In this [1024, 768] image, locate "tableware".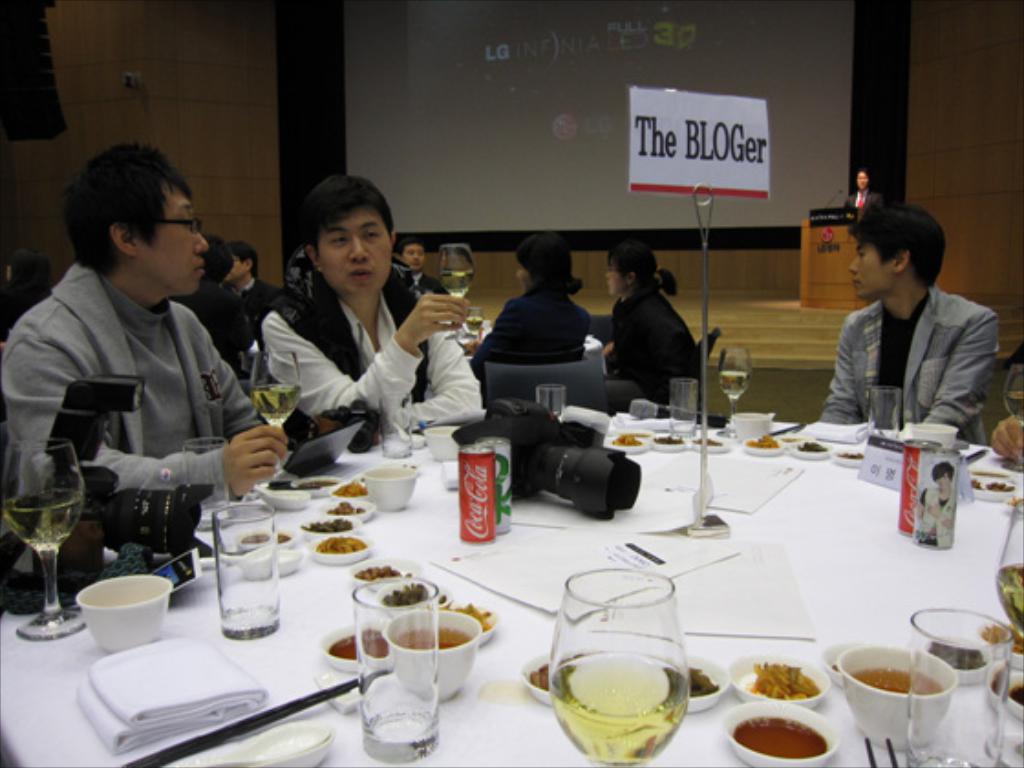
Bounding box: box=[753, 443, 786, 452].
